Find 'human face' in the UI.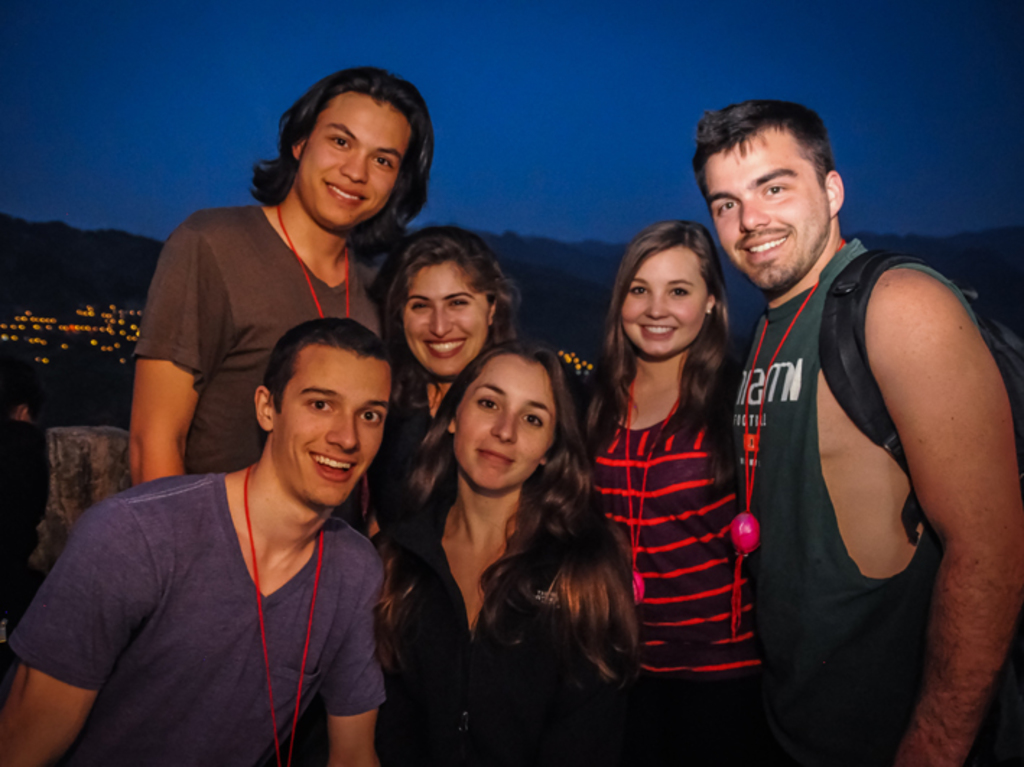
UI element at BBox(402, 259, 488, 377).
